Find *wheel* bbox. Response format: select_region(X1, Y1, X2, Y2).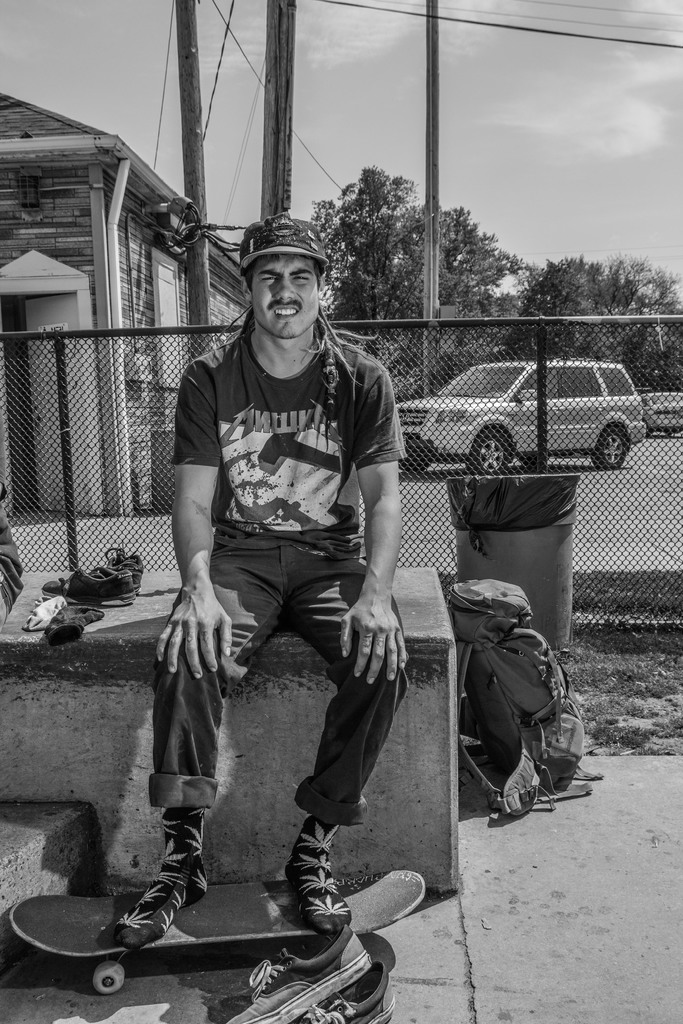
select_region(598, 428, 632, 471).
